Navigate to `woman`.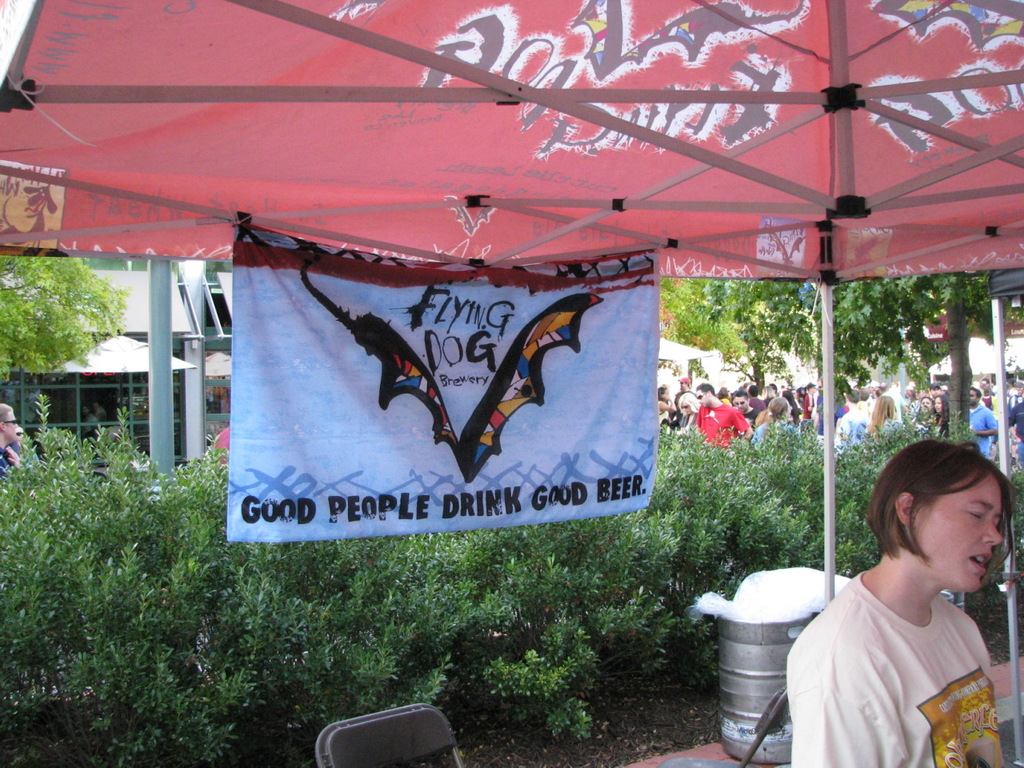
Navigation target: (873,392,899,434).
